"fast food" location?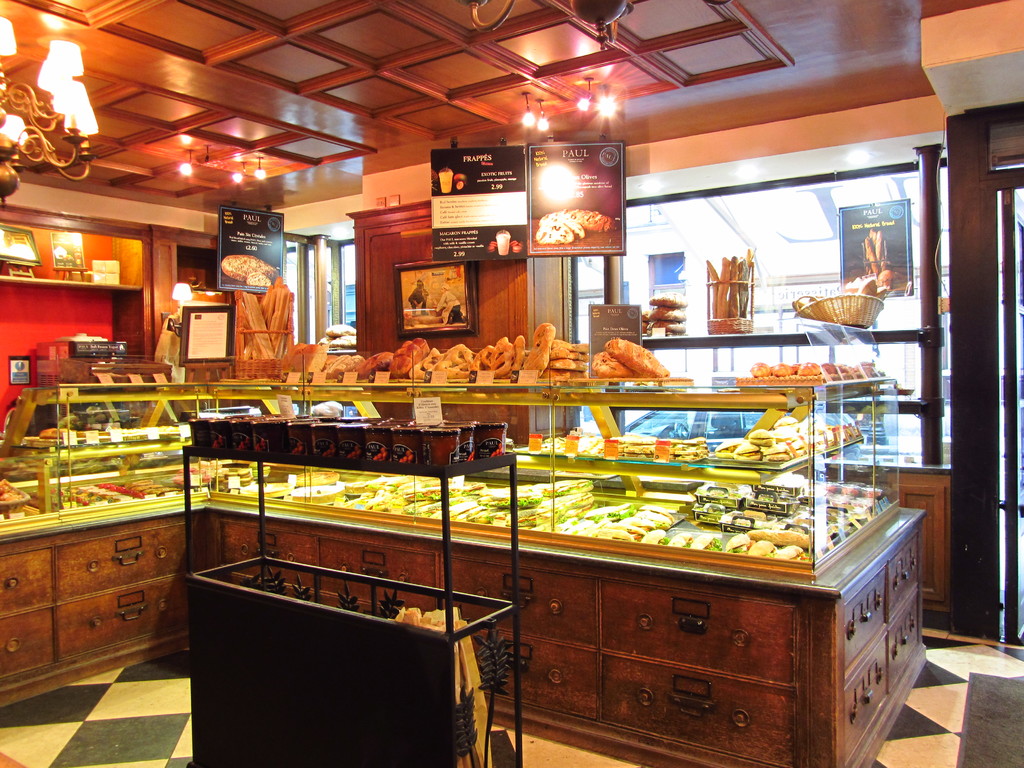
crop(220, 254, 278, 281)
